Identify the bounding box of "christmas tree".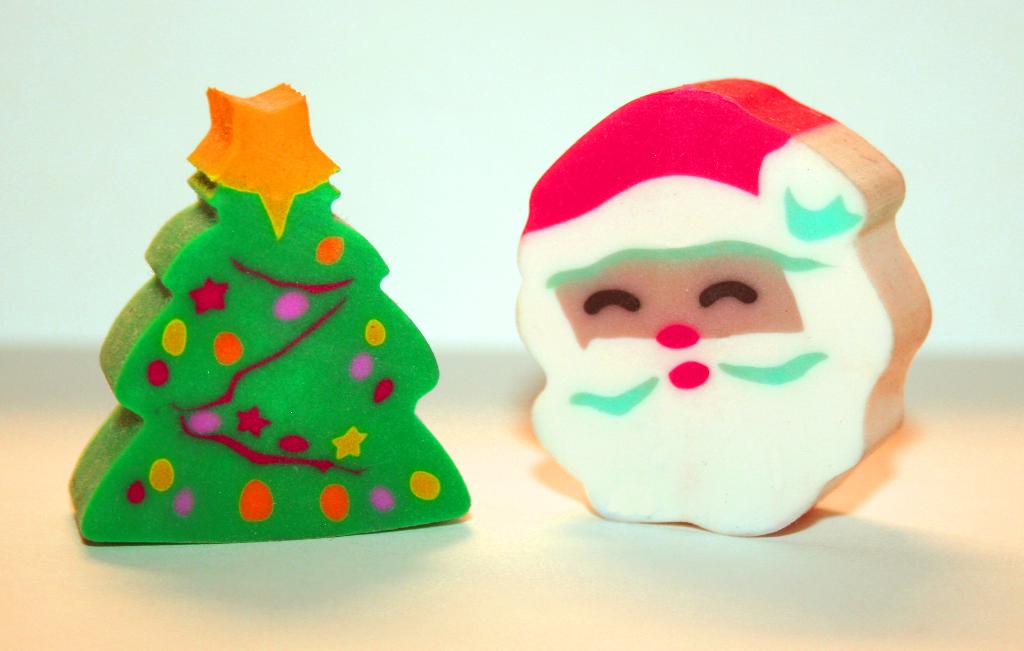
region(62, 79, 478, 549).
